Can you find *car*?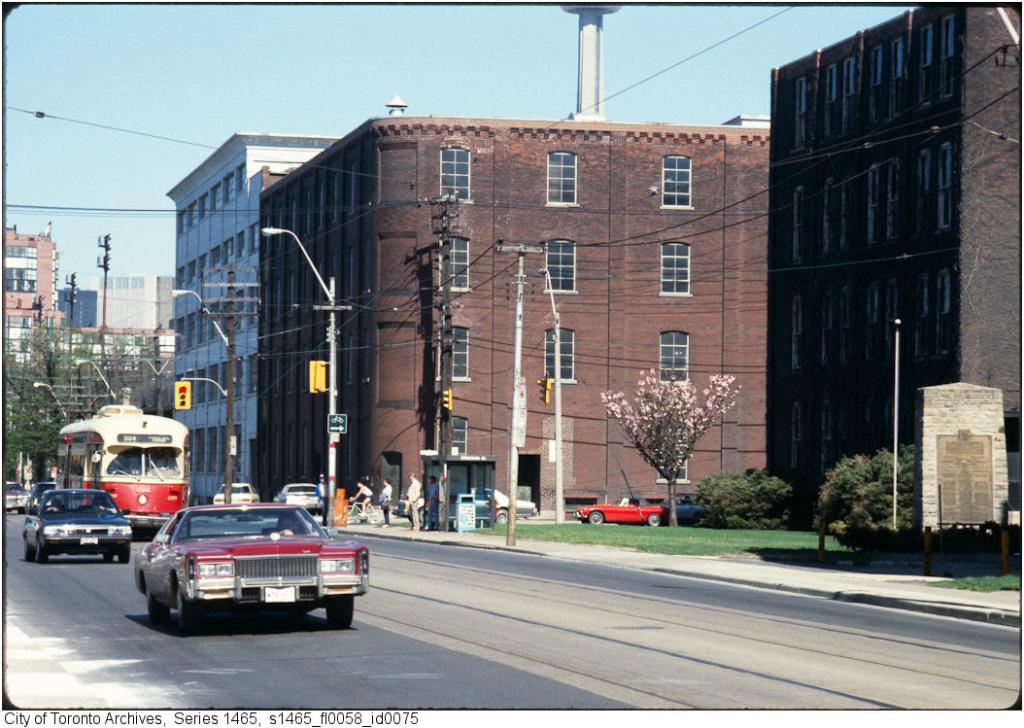
Yes, bounding box: [left=572, top=491, right=667, bottom=526].
